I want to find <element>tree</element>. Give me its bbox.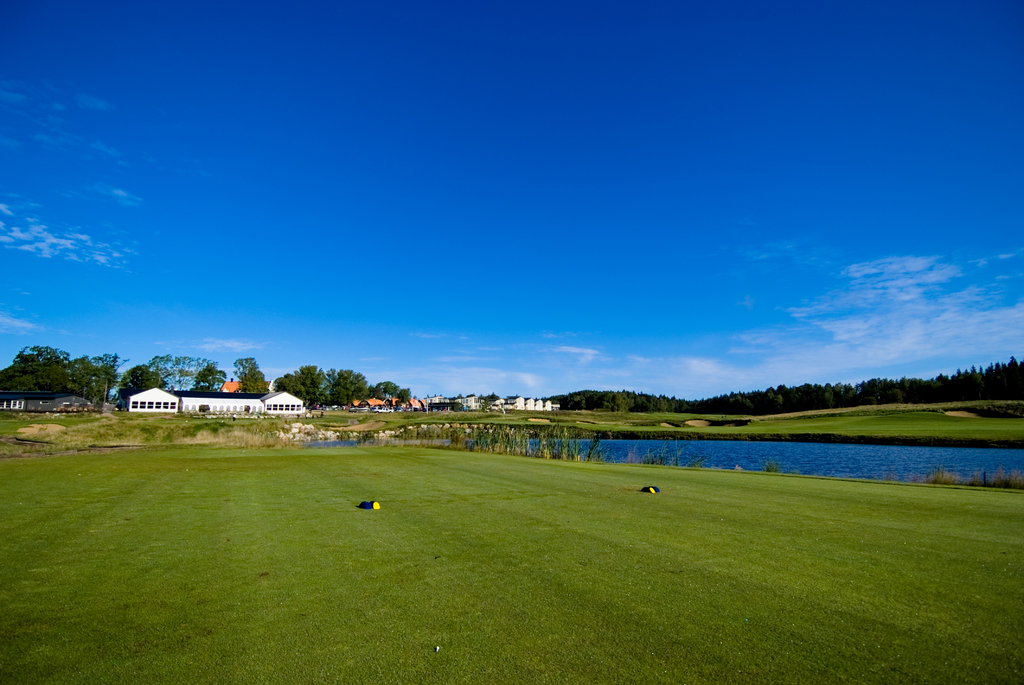
(147, 351, 214, 389).
